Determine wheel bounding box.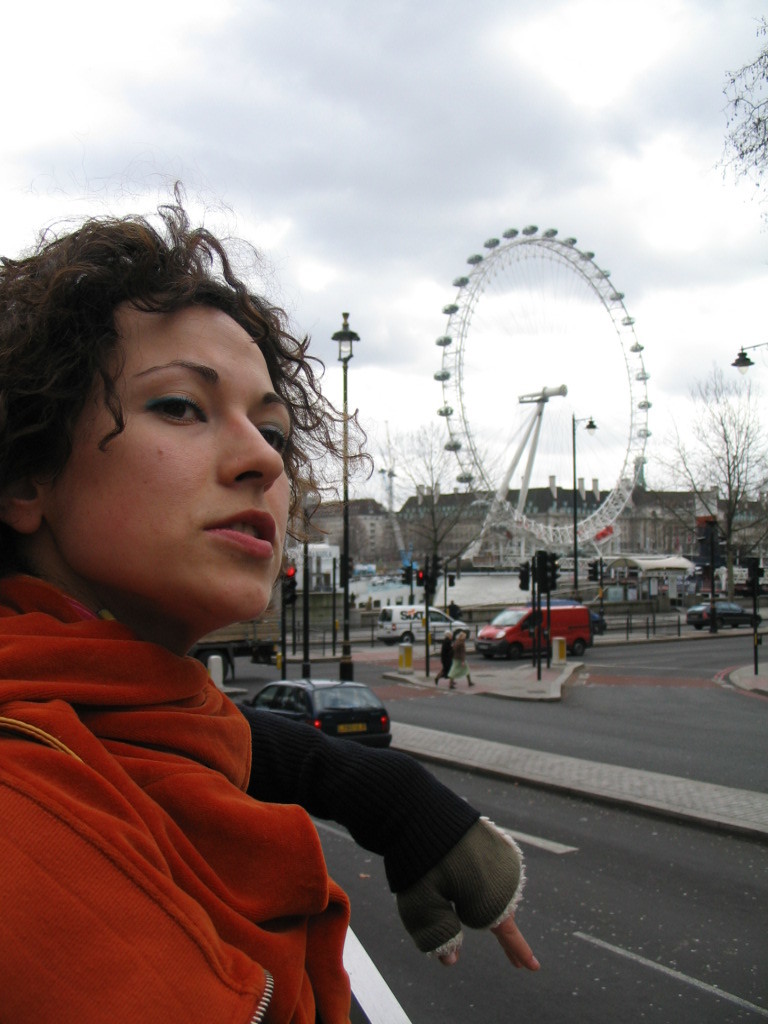
Determined: x1=399 y1=636 x2=417 y2=648.
